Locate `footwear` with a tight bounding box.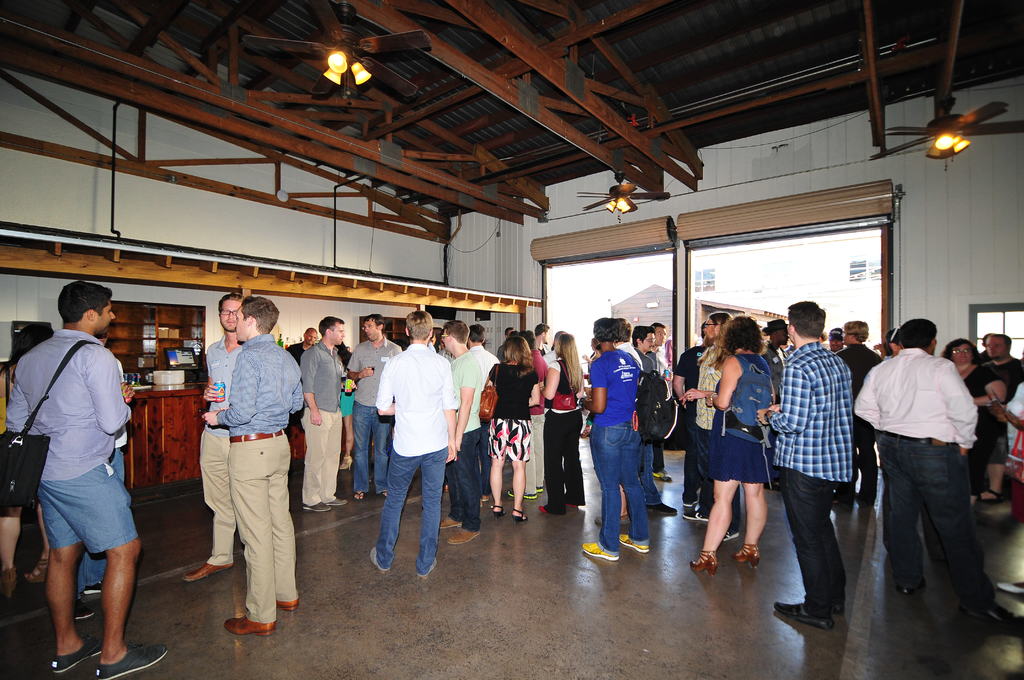
492,504,506,516.
